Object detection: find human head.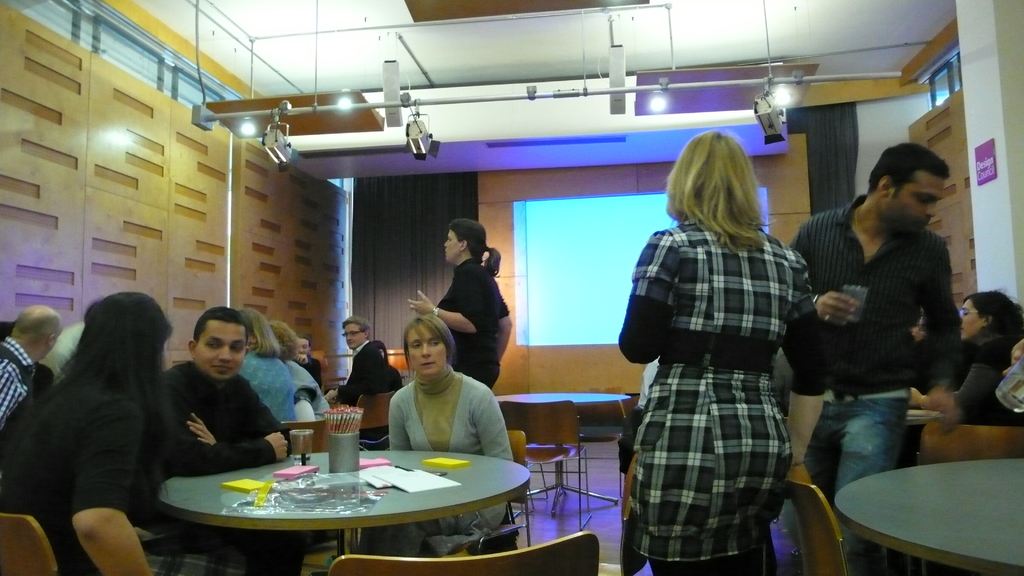
[left=81, top=292, right=168, bottom=403].
